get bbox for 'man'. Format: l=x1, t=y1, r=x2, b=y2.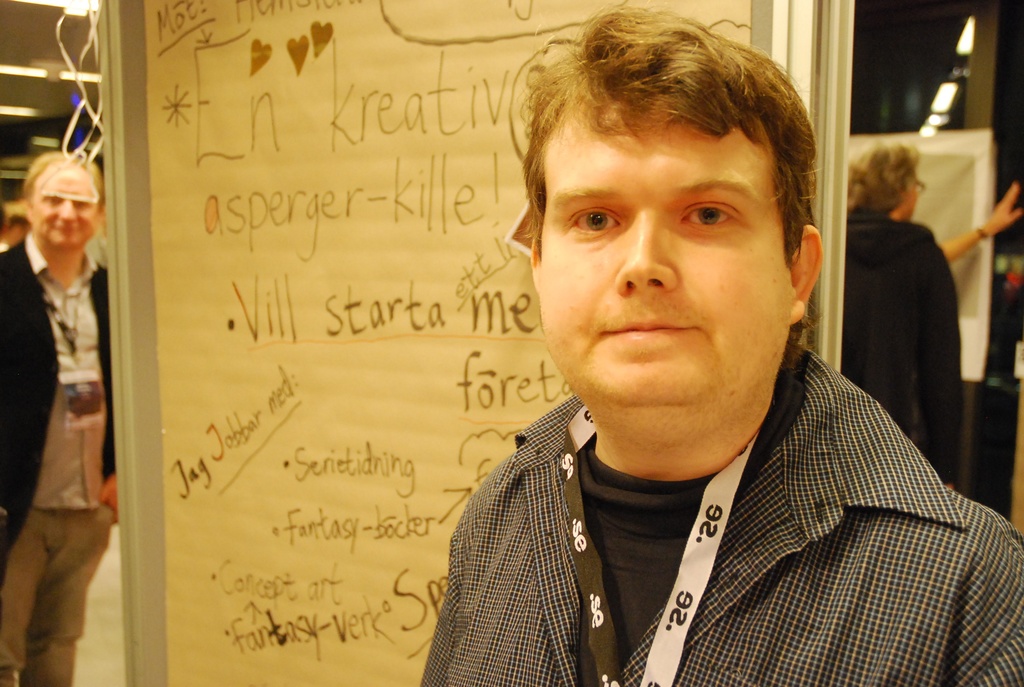
l=382, t=23, r=994, b=662.
